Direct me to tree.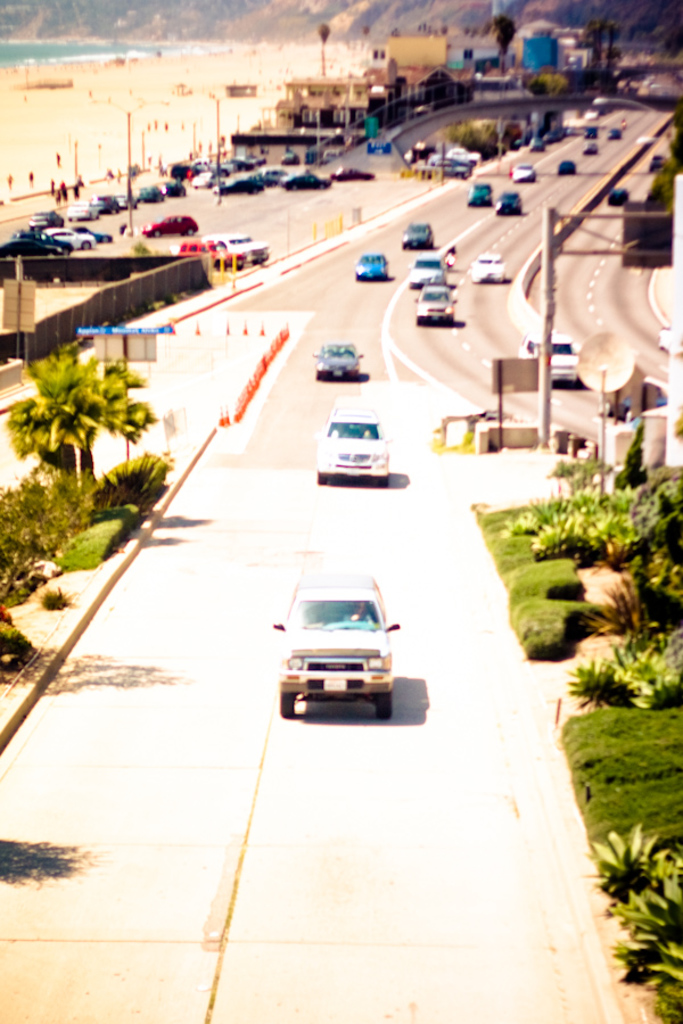
Direction: 581,19,620,72.
